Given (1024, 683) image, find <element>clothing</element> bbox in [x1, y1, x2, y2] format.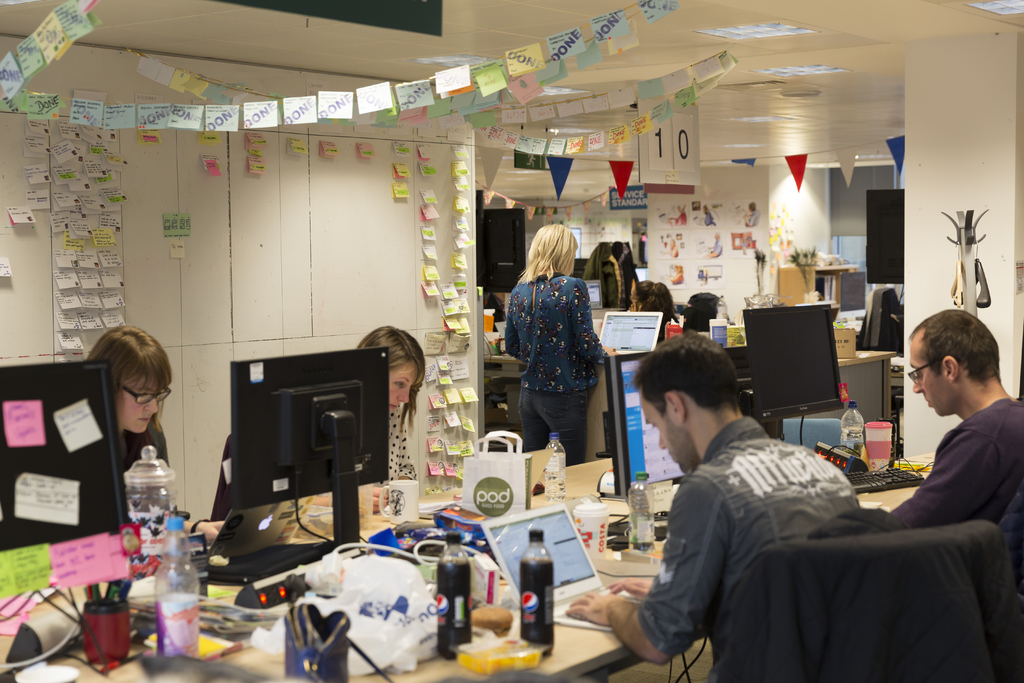
[893, 394, 1023, 531].
